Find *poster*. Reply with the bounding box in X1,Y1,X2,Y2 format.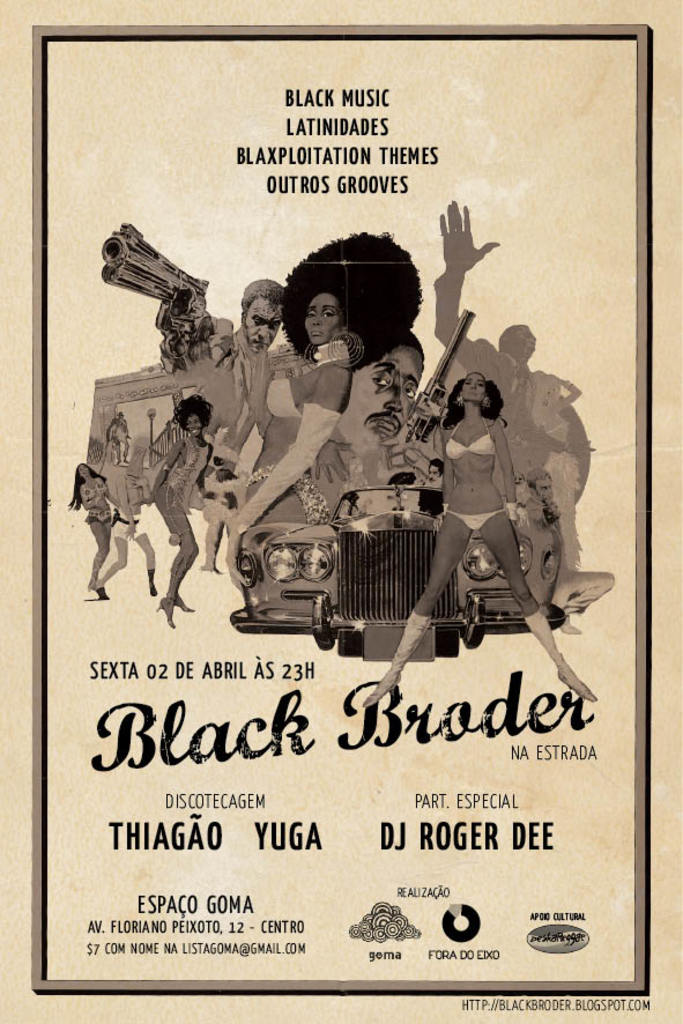
0,0,682,1023.
